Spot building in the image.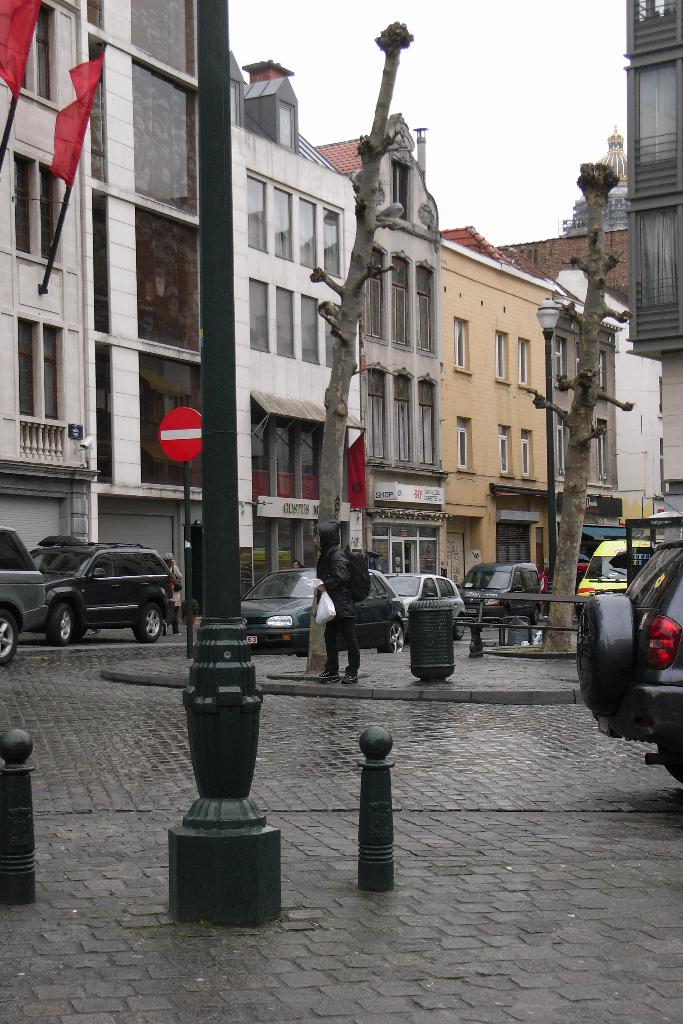
building found at <bbox>227, 50, 368, 601</bbox>.
